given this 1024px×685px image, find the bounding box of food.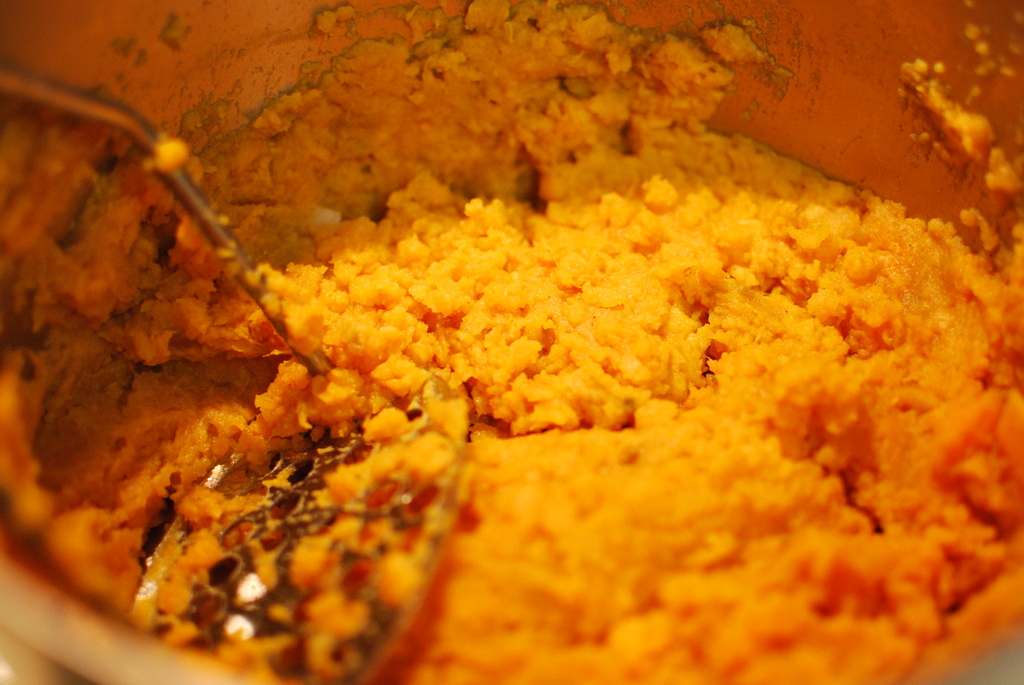
bbox=[0, 0, 1023, 684].
